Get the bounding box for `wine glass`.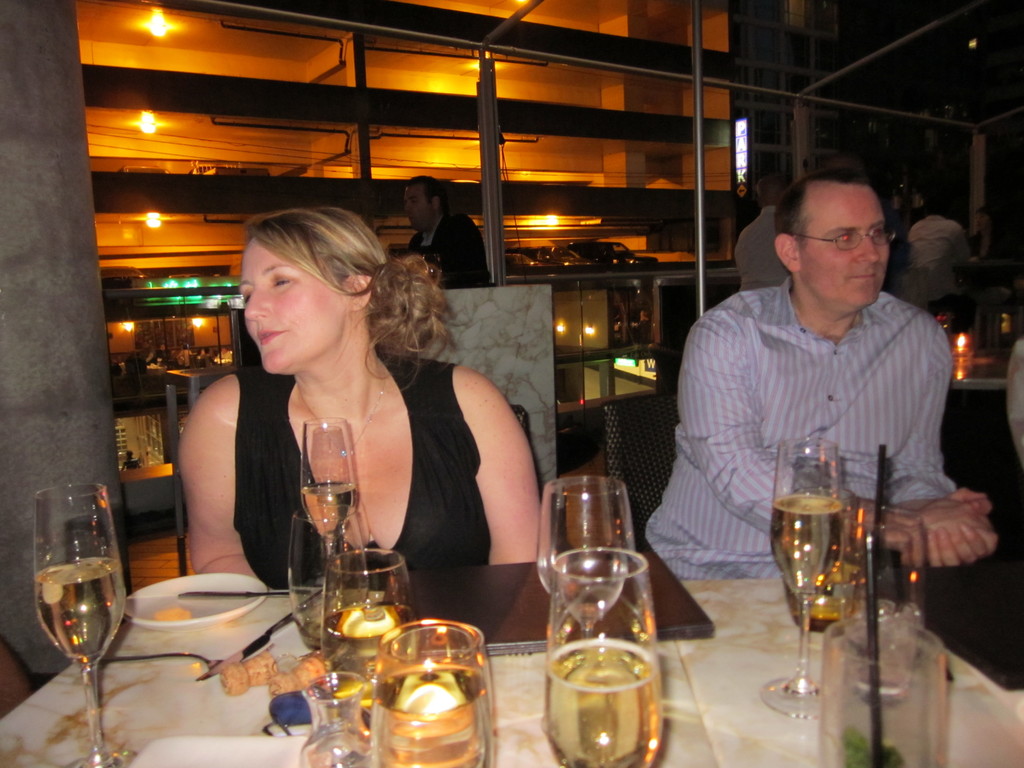
[541,549,663,767].
